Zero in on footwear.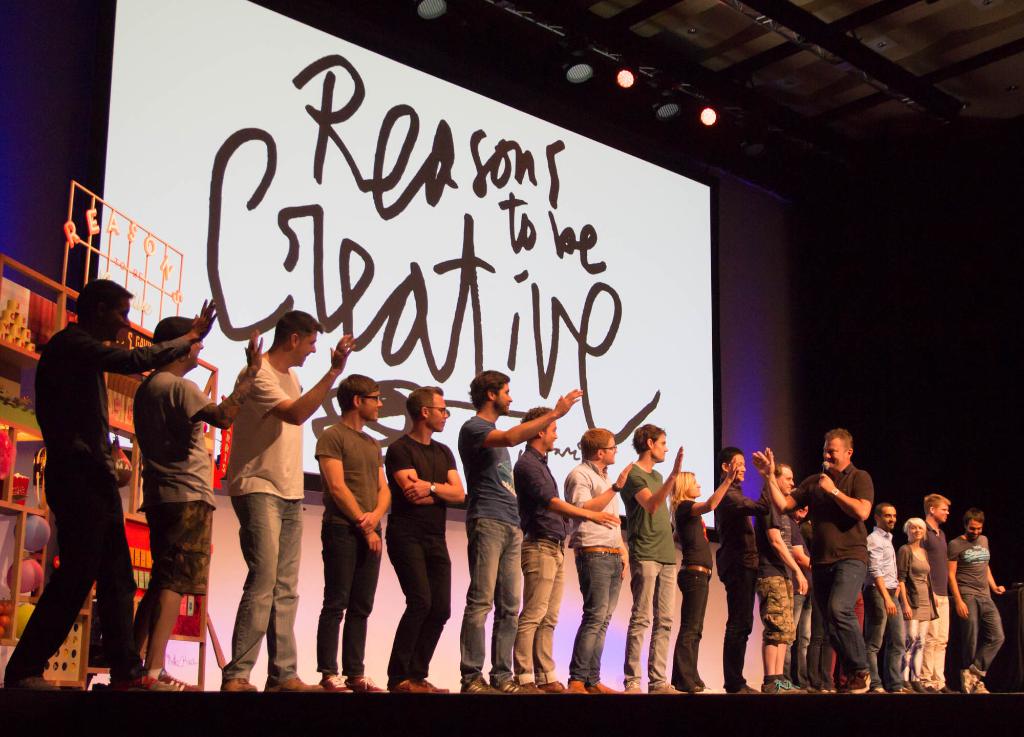
Zeroed in: pyautogui.locateOnScreen(691, 685, 716, 693).
